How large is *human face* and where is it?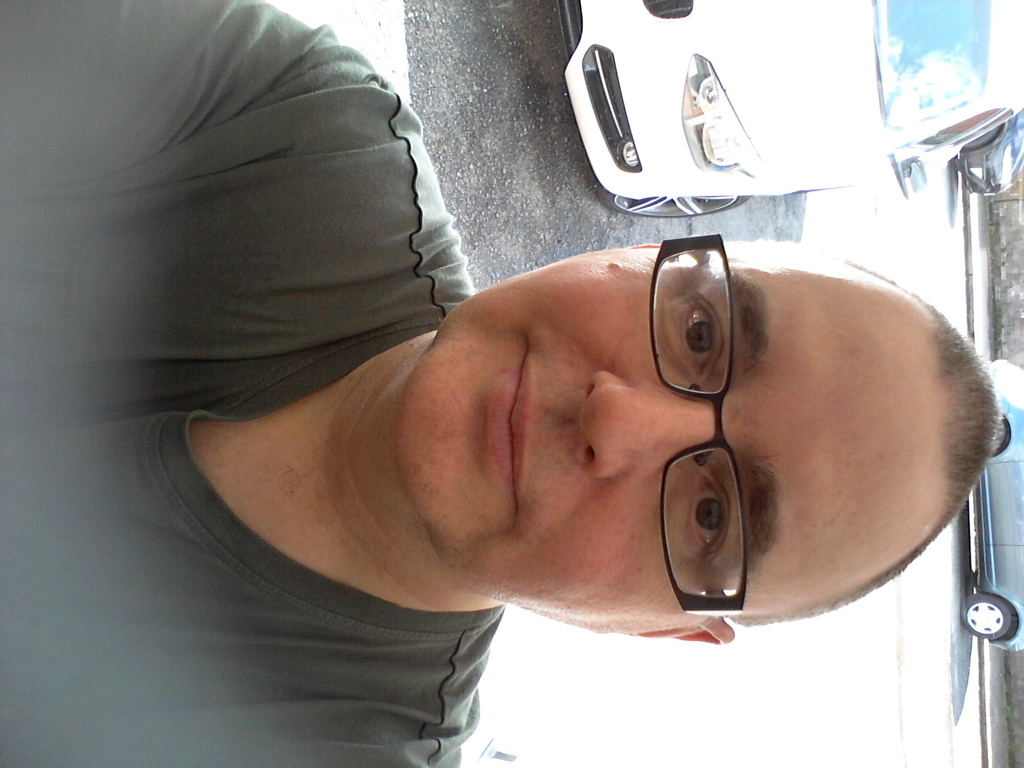
Bounding box: [x1=398, y1=239, x2=951, y2=638].
